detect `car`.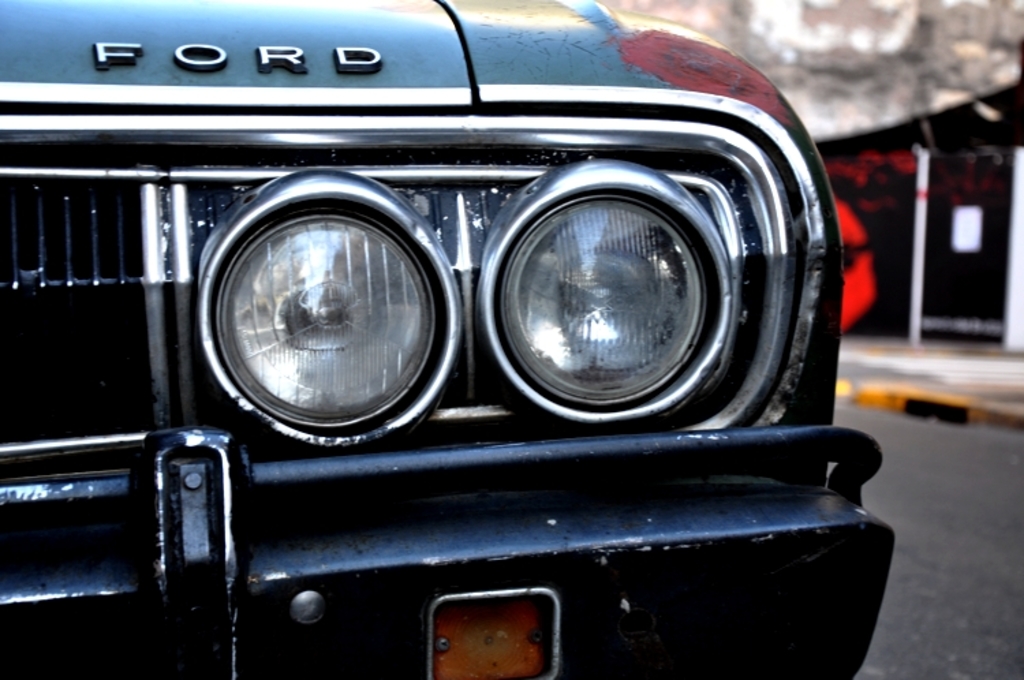
Detected at 0:0:893:679.
